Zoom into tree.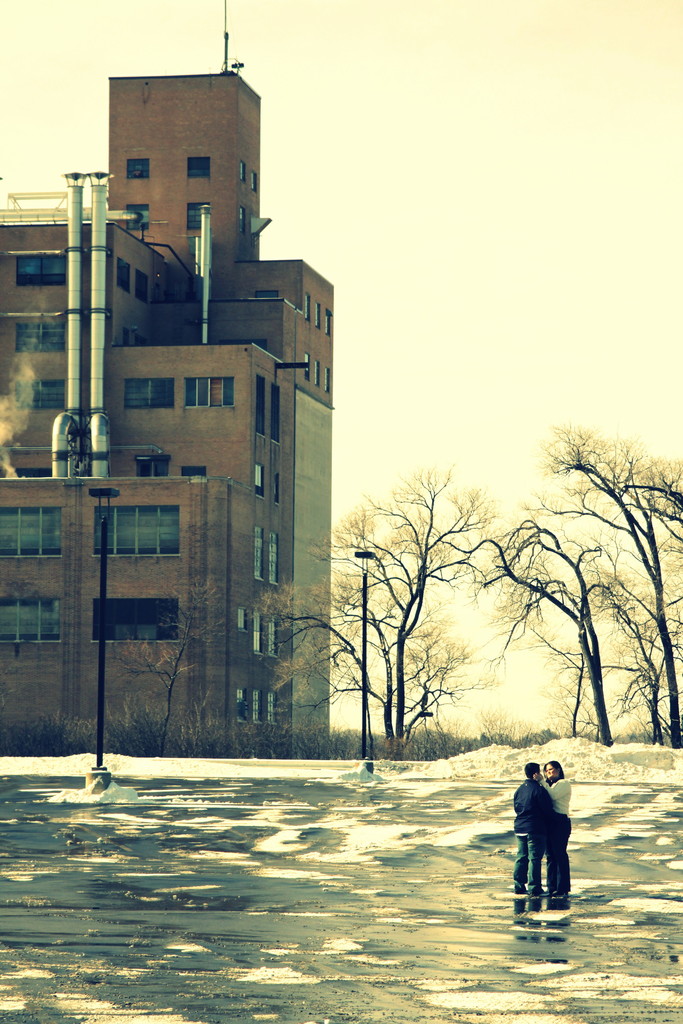
Zoom target: <region>104, 608, 215, 769</region>.
